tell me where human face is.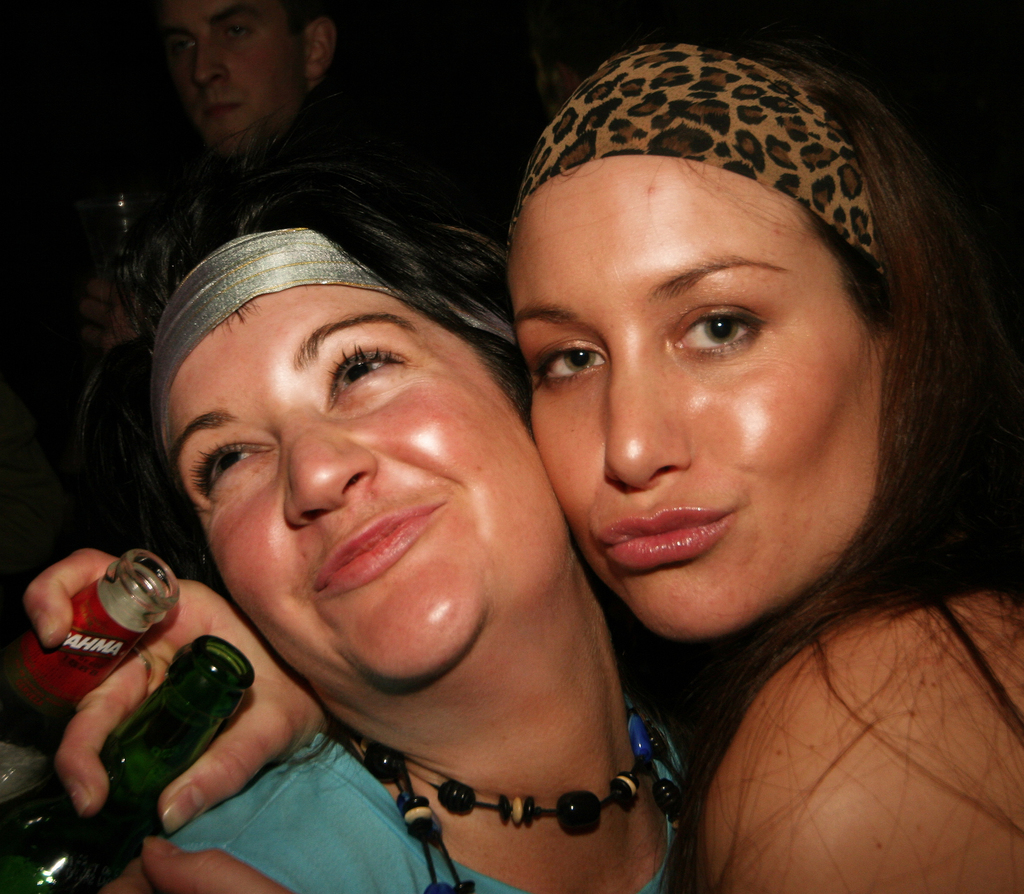
human face is at bbox(168, 3, 304, 159).
